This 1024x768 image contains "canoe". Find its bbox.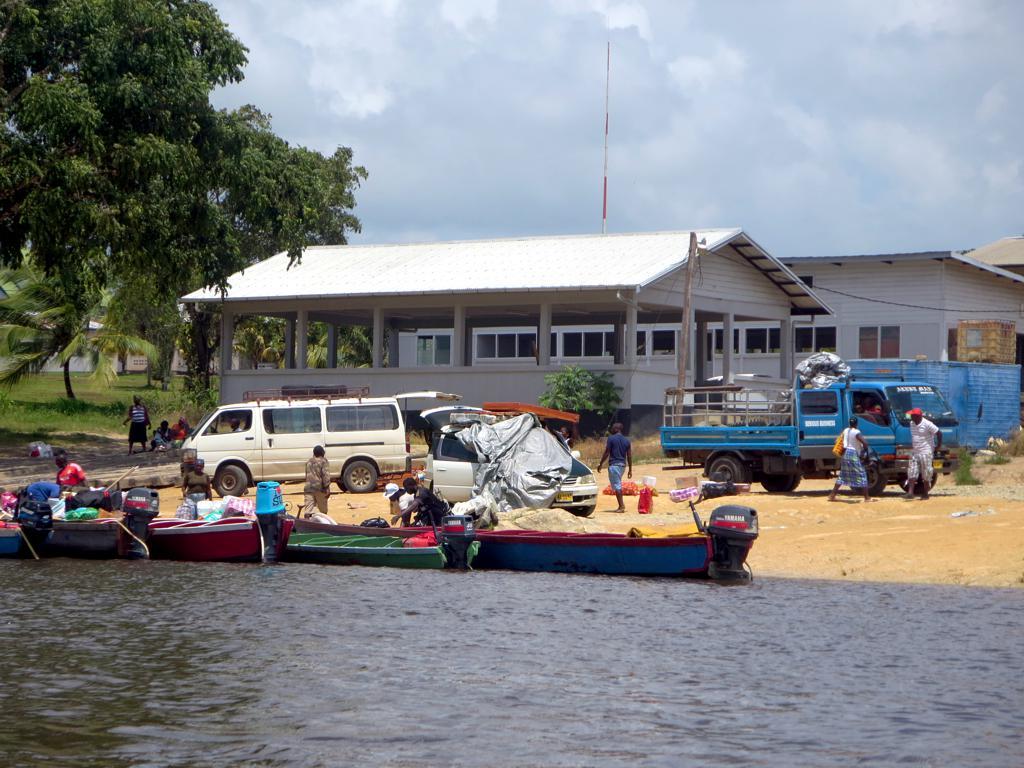
435,512,714,583.
